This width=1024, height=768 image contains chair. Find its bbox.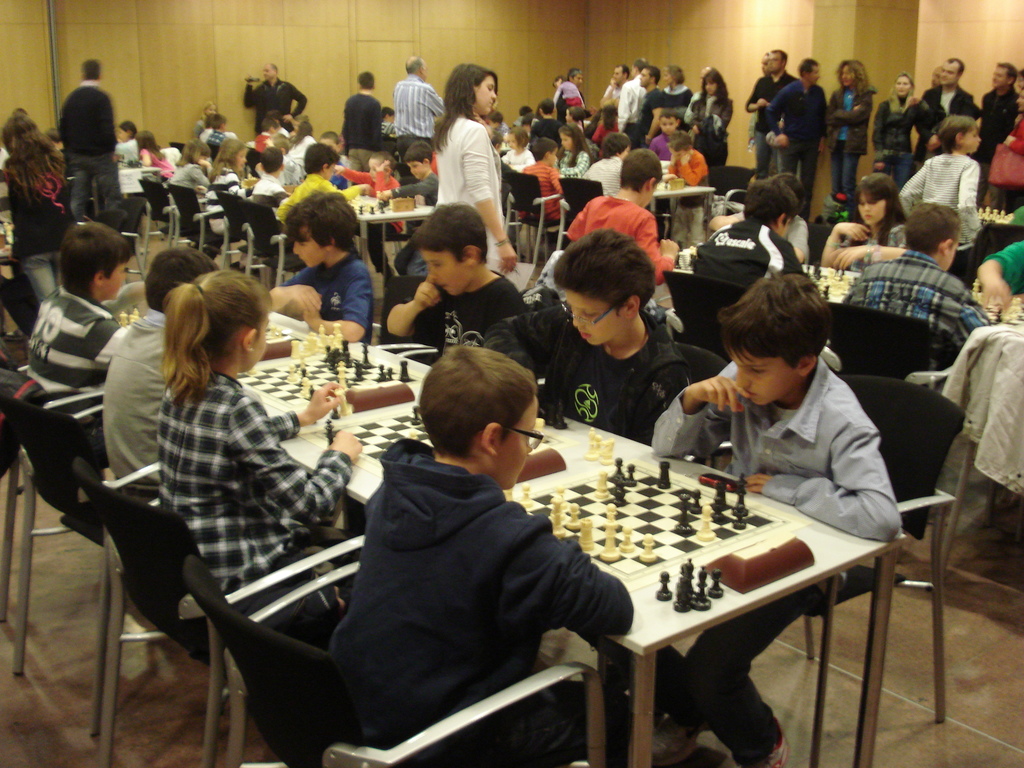
220:184:263:282.
